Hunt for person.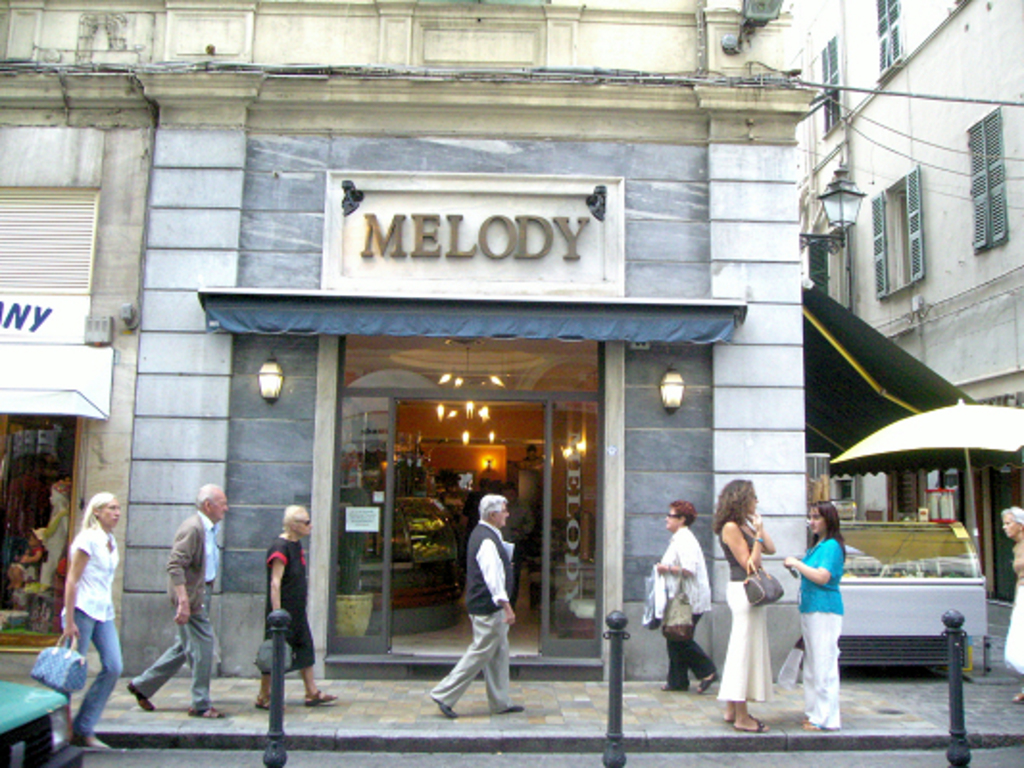
Hunted down at <bbox>438, 480, 521, 741</bbox>.
